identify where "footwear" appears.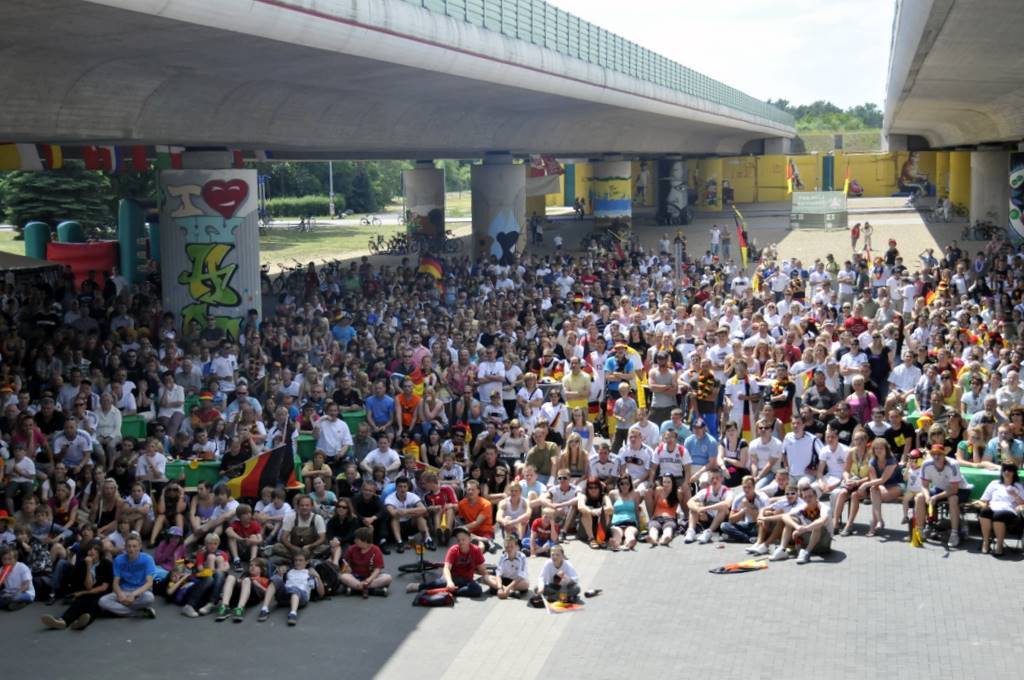
Appears at rect(408, 581, 417, 593).
